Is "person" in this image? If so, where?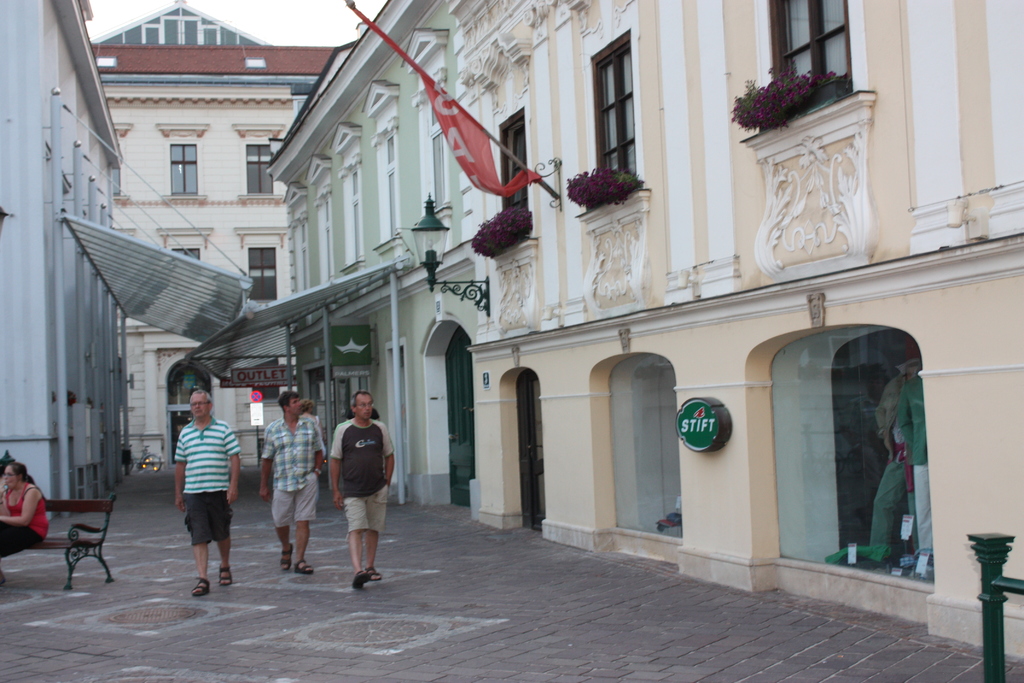
Yes, at rect(0, 461, 54, 572).
